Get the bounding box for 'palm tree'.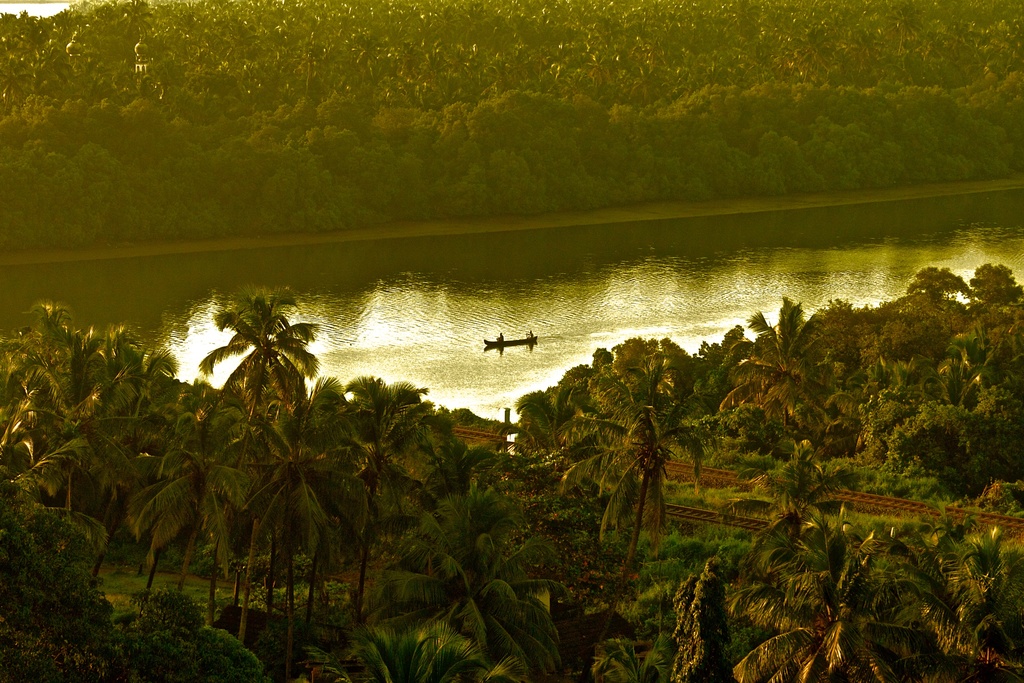
box=[189, 303, 320, 443].
